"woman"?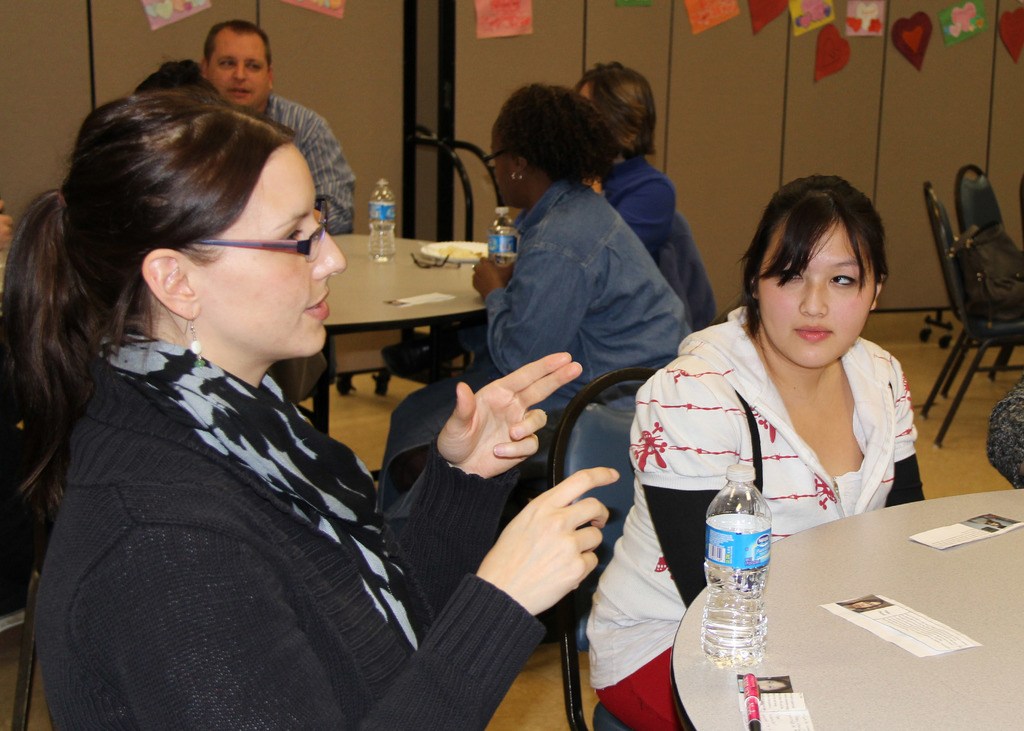
[588, 172, 929, 730]
